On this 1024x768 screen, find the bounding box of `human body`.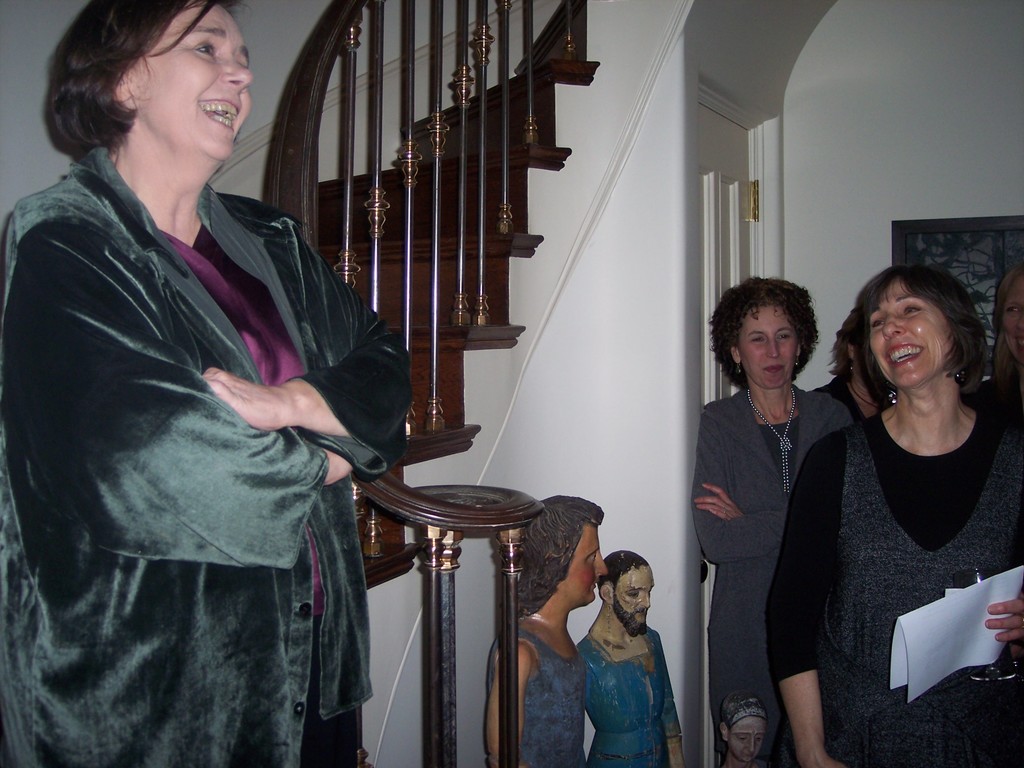
Bounding box: bbox=[0, 0, 420, 767].
